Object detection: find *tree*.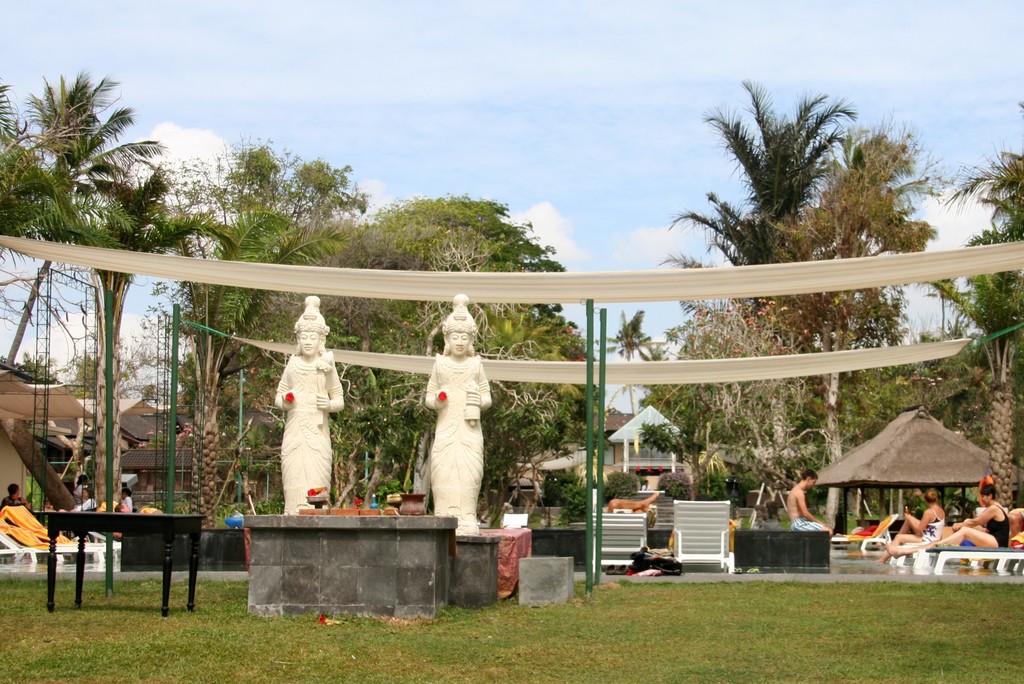
(663, 76, 858, 448).
